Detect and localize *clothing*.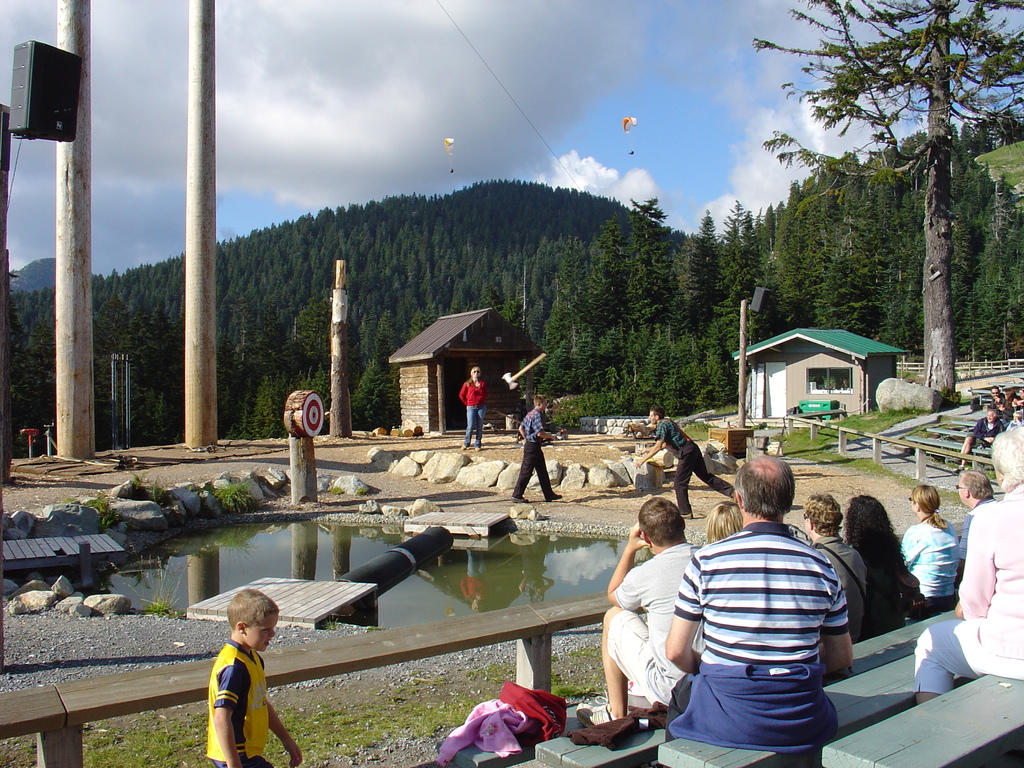
Localized at 966/417/1005/447.
